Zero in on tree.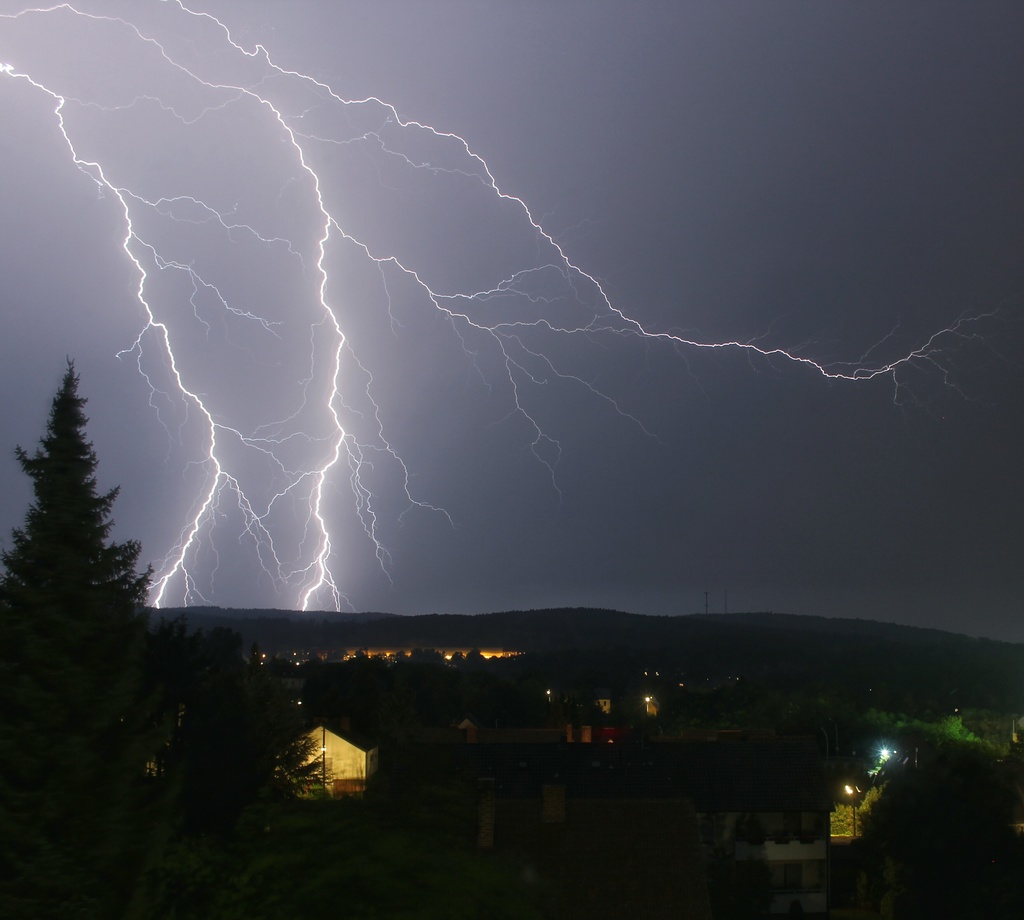
Zeroed in: BBox(0, 347, 155, 731).
